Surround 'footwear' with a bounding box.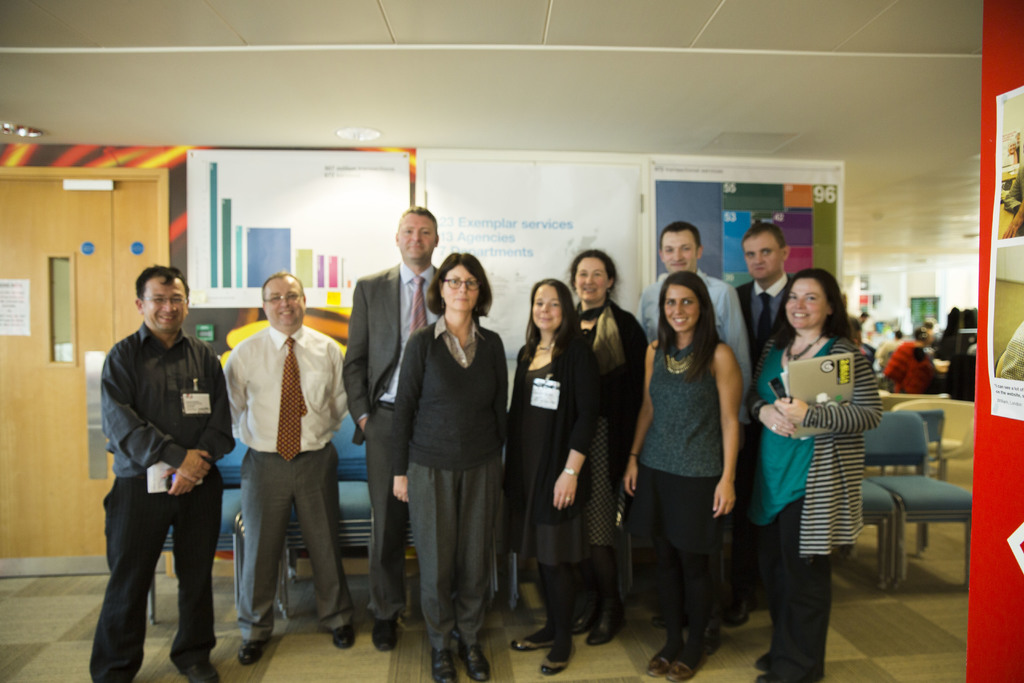
box=[756, 666, 768, 682].
